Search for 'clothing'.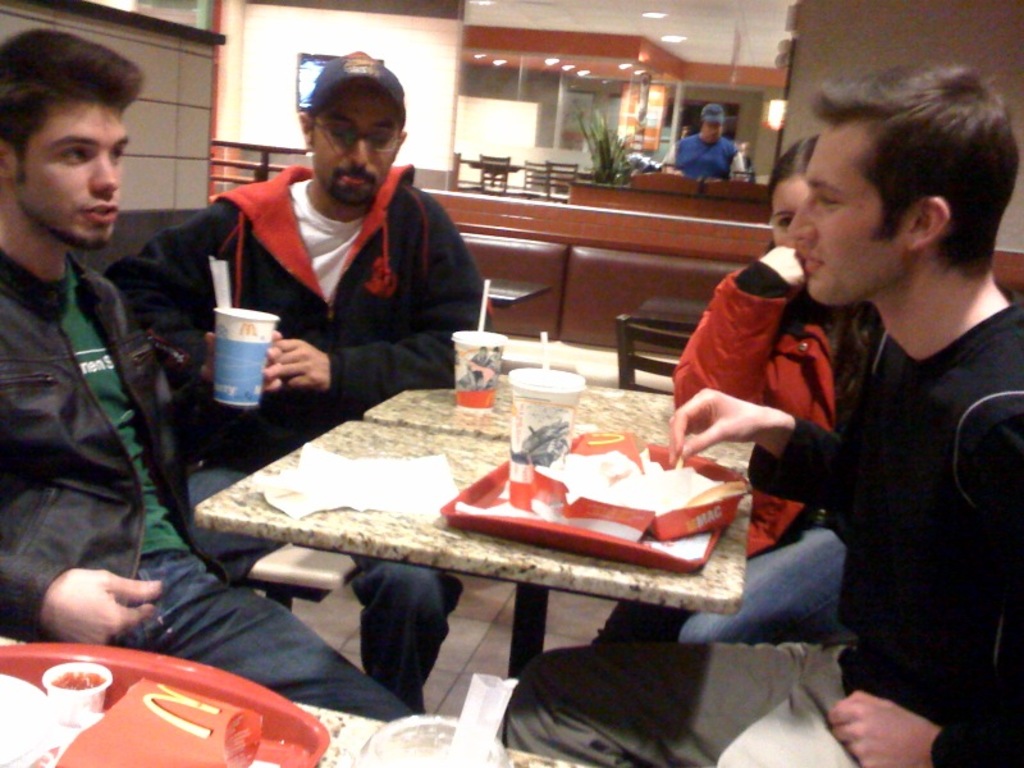
Found at (x1=50, y1=544, x2=488, y2=730).
